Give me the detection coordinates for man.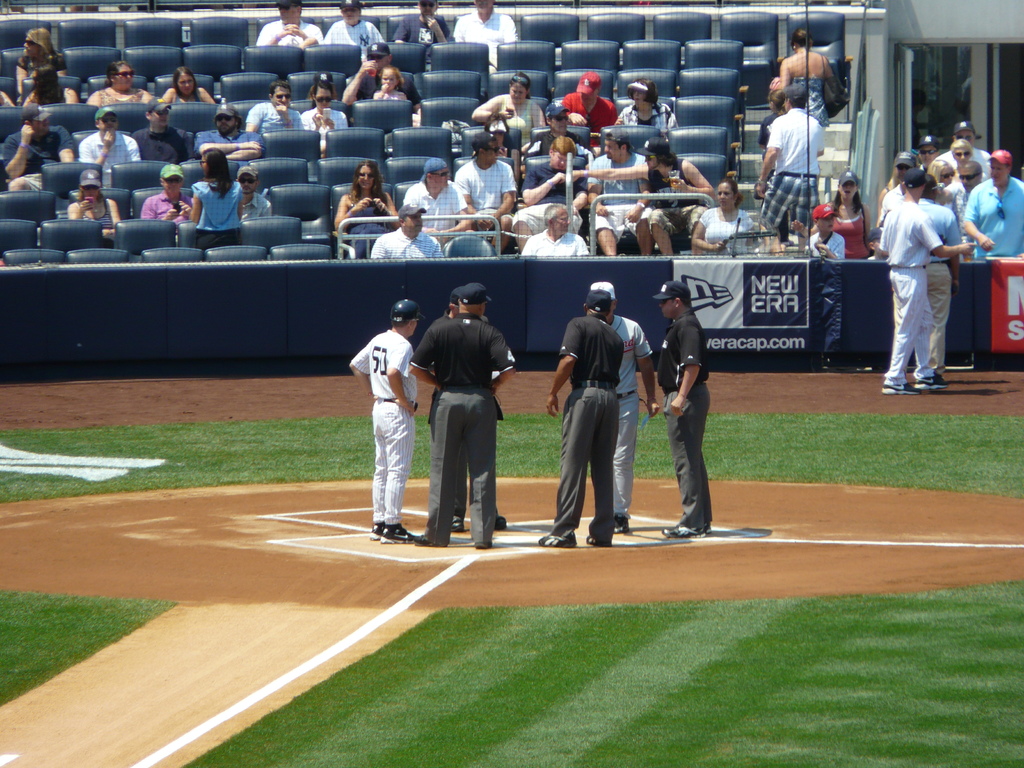
194 103 266 159.
